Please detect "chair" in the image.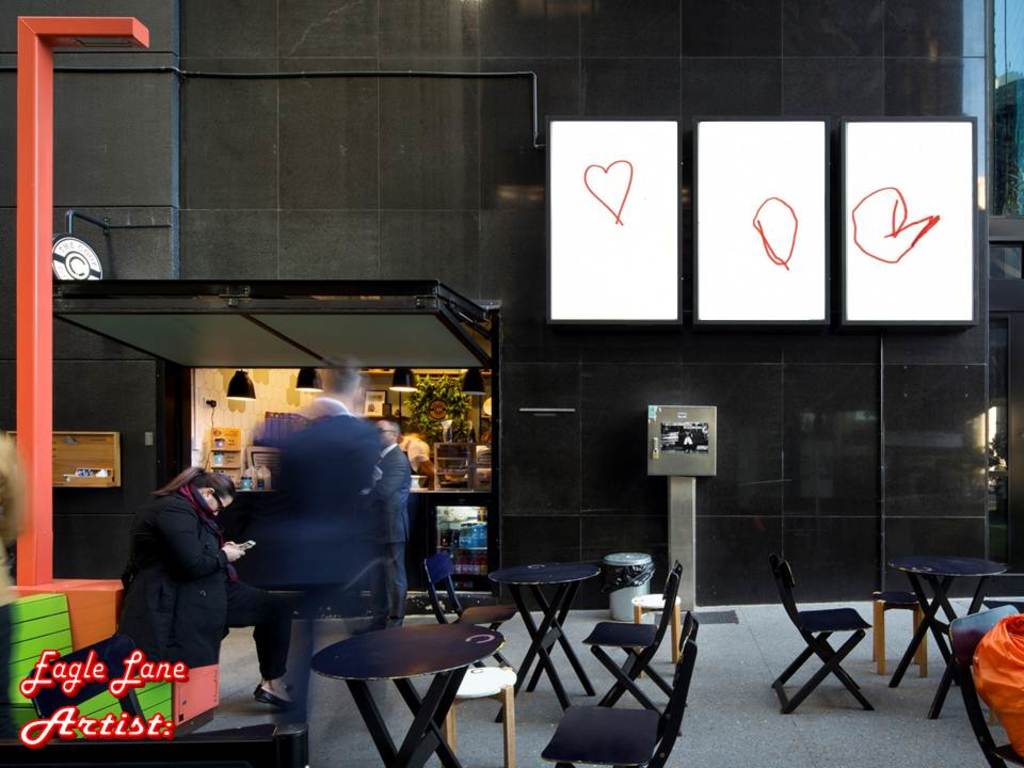
left=948, top=606, right=1023, bottom=767.
